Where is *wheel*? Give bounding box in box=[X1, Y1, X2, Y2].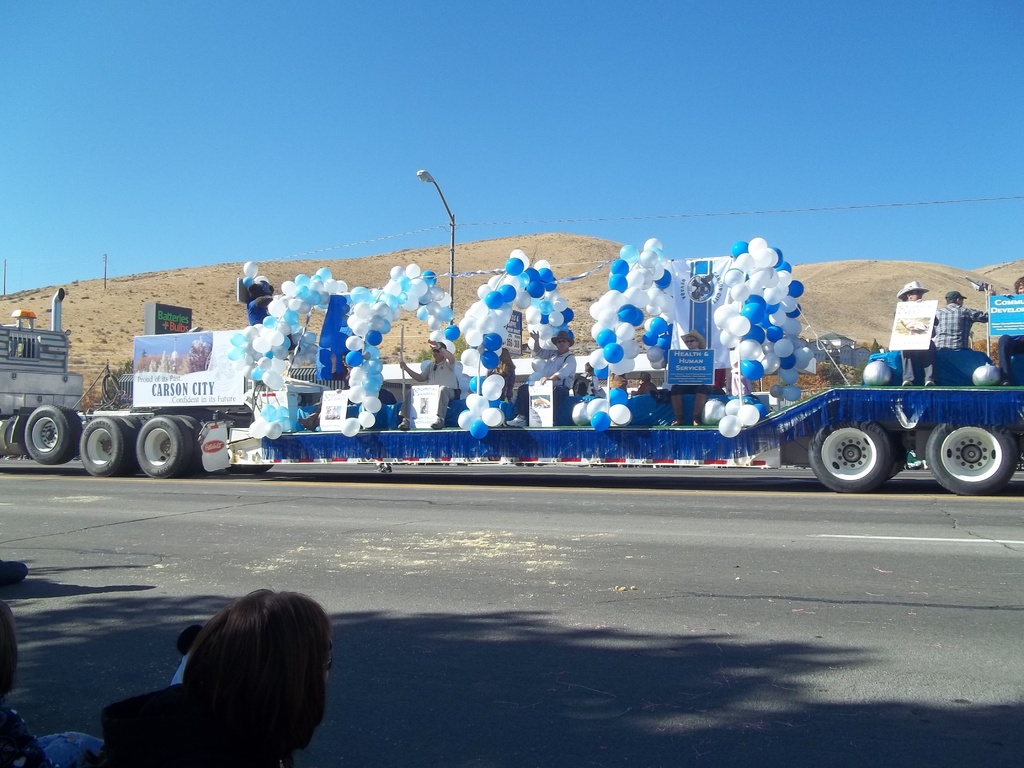
box=[925, 410, 1021, 502].
